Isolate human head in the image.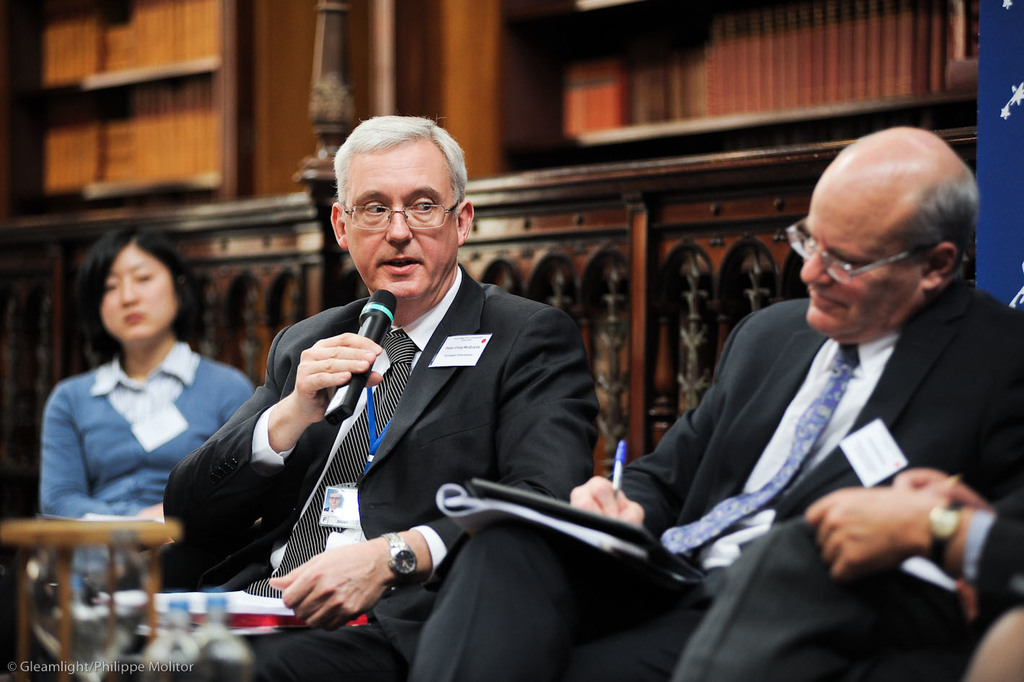
Isolated region: Rect(72, 218, 204, 352).
